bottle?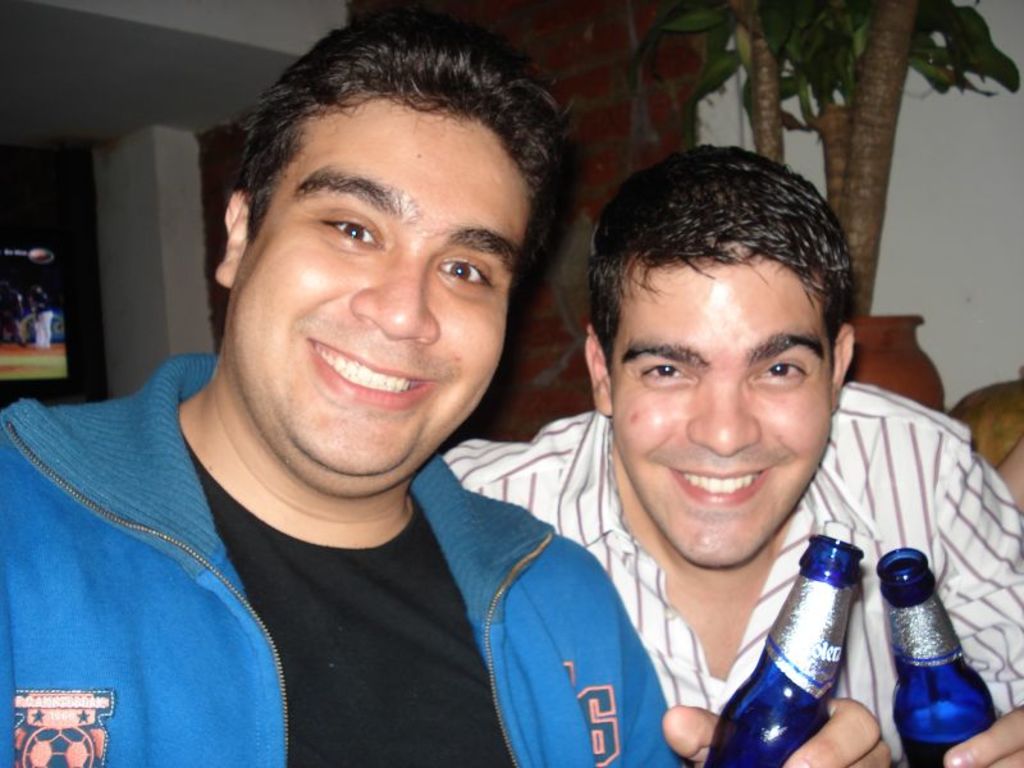
l=699, t=527, r=867, b=767
